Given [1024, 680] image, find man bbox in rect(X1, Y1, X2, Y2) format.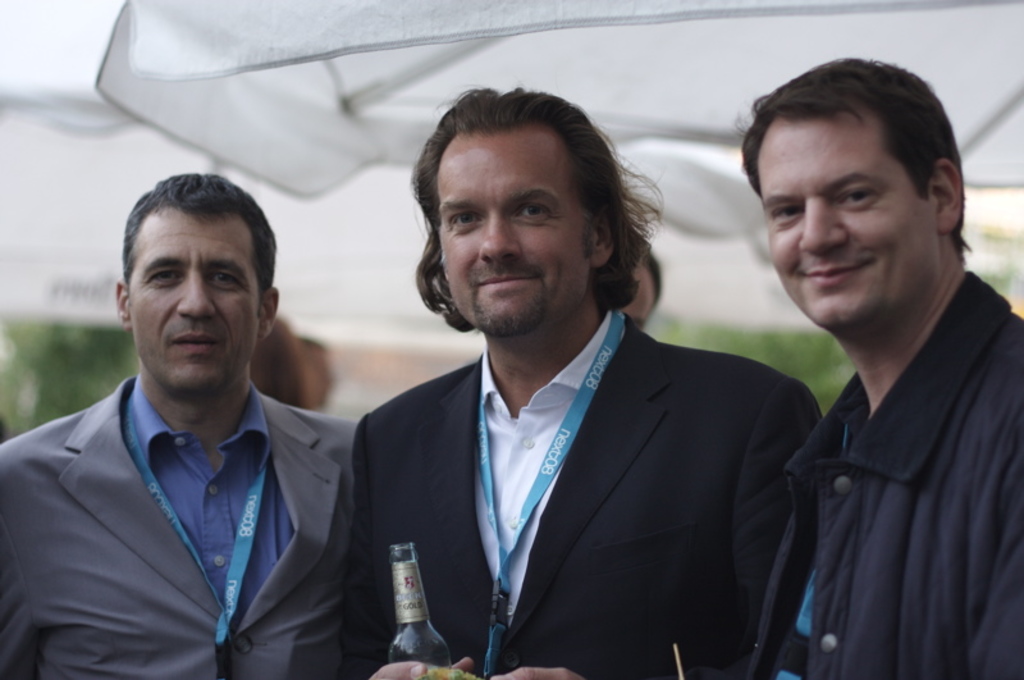
rect(14, 174, 385, 668).
